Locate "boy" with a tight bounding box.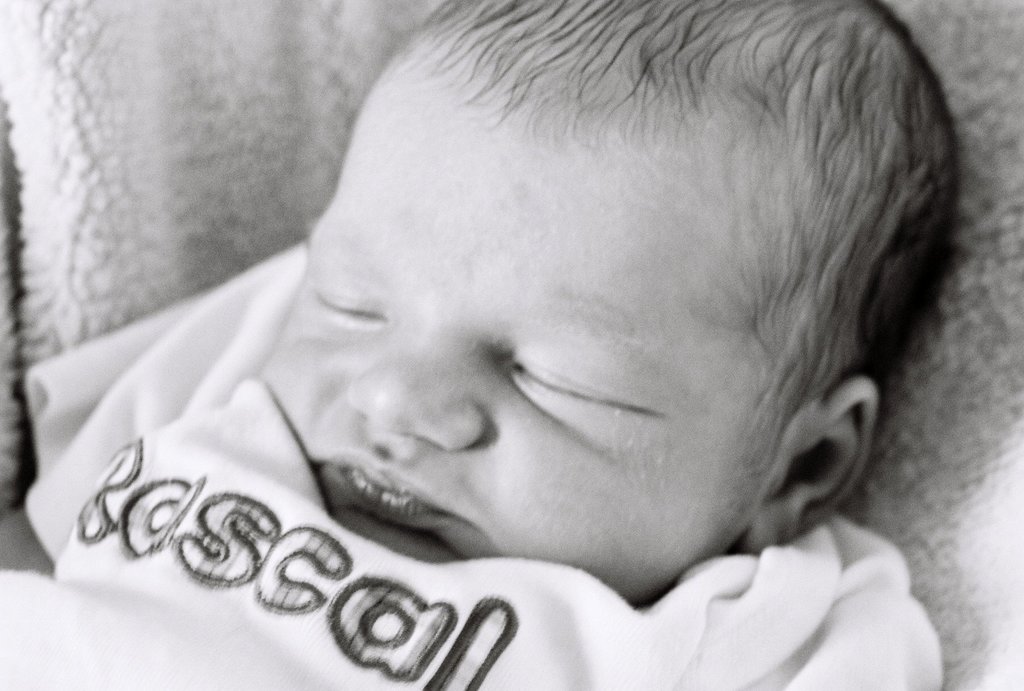
{"left": 5, "top": 17, "right": 995, "bottom": 688}.
